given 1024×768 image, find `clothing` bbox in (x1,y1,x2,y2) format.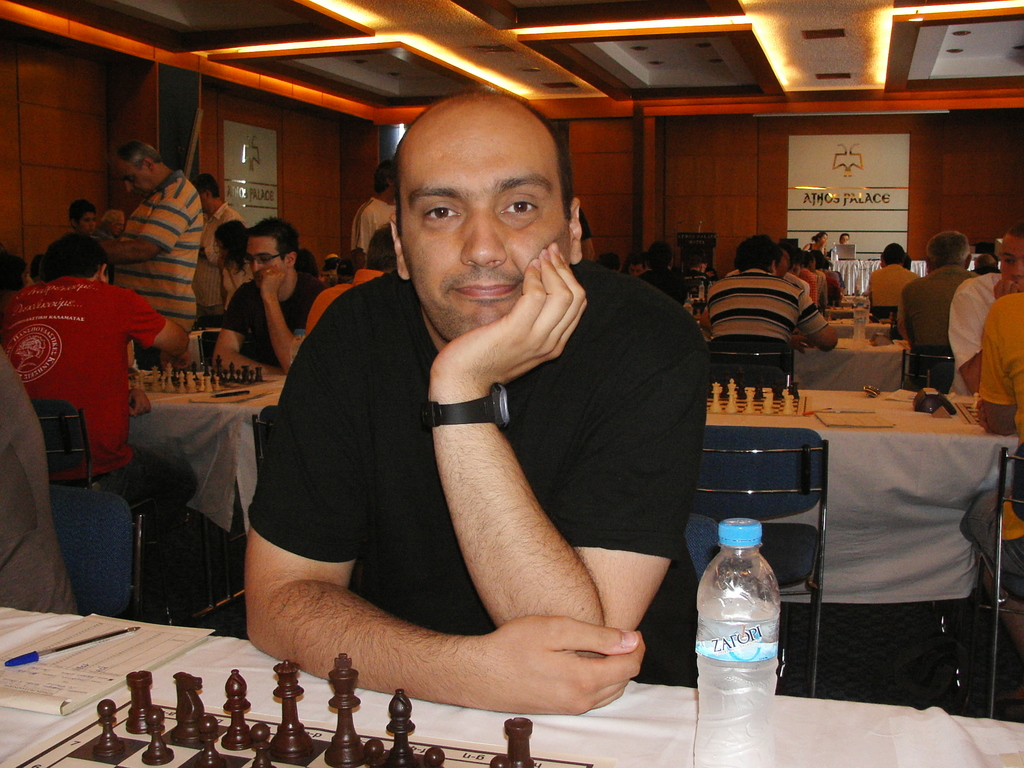
(868,261,922,339).
